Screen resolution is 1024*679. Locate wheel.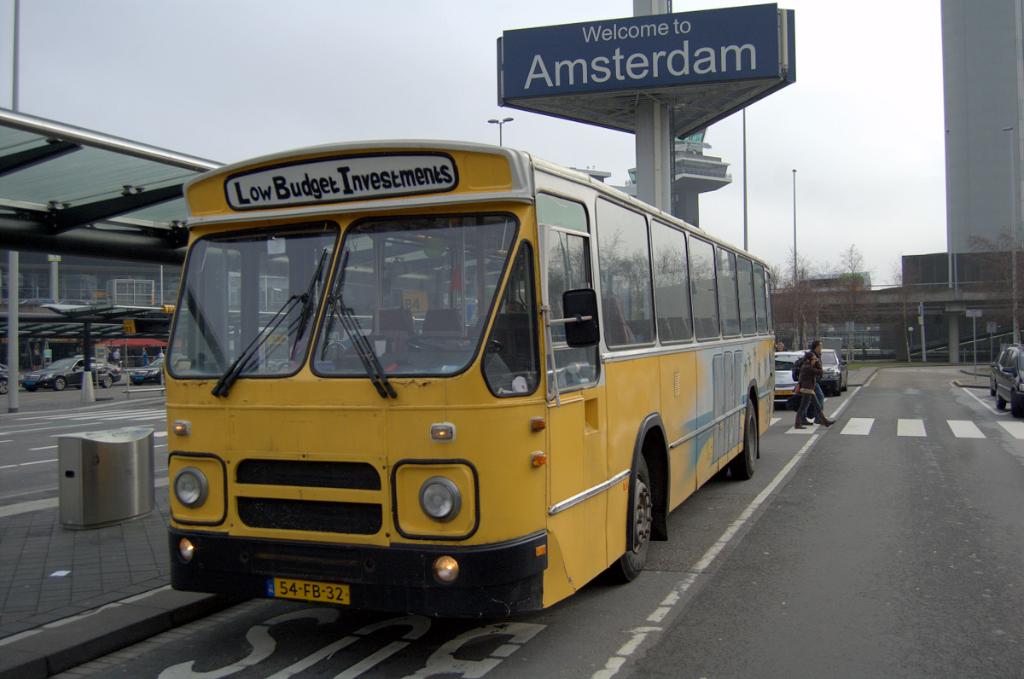
{"left": 103, "top": 376, "right": 113, "bottom": 389}.
